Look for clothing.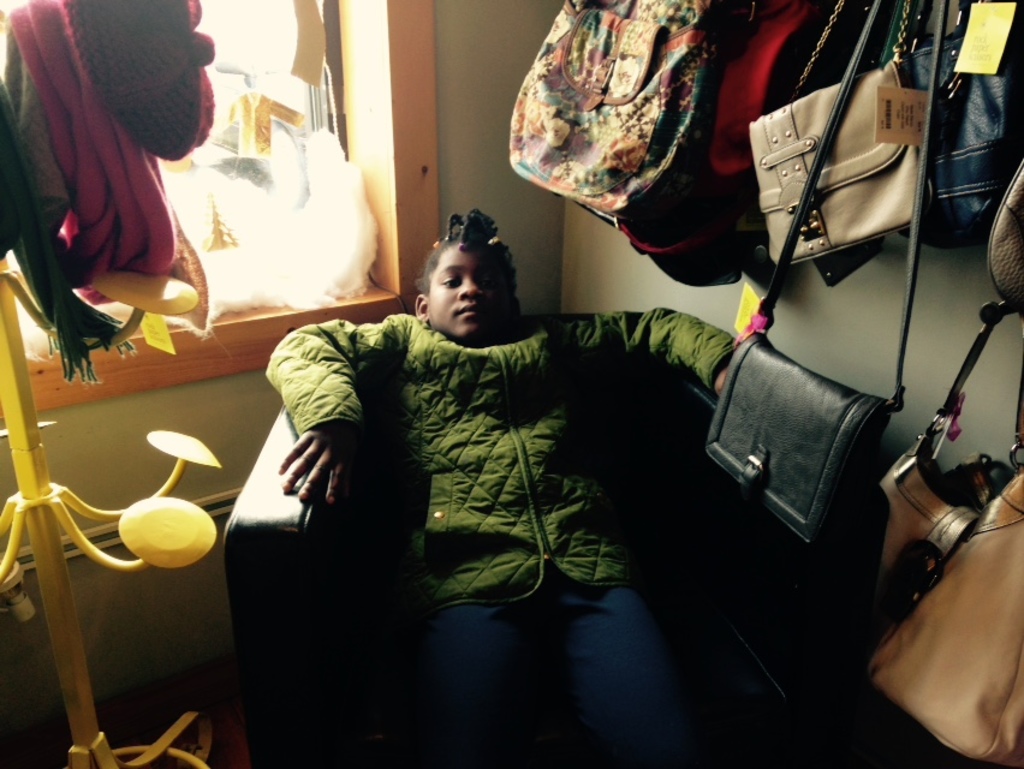
Found: box=[260, 303, 761, 562].
